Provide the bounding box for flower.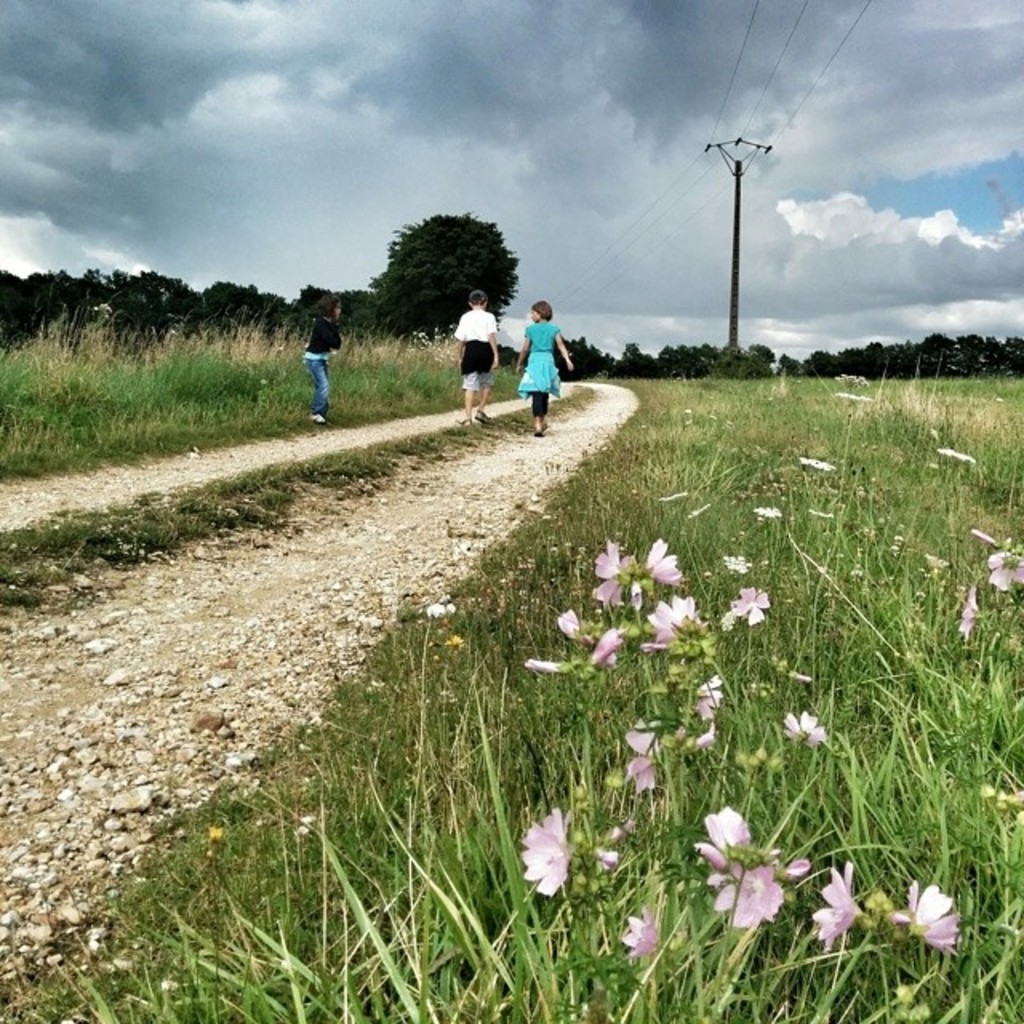
891 878 973 952.
